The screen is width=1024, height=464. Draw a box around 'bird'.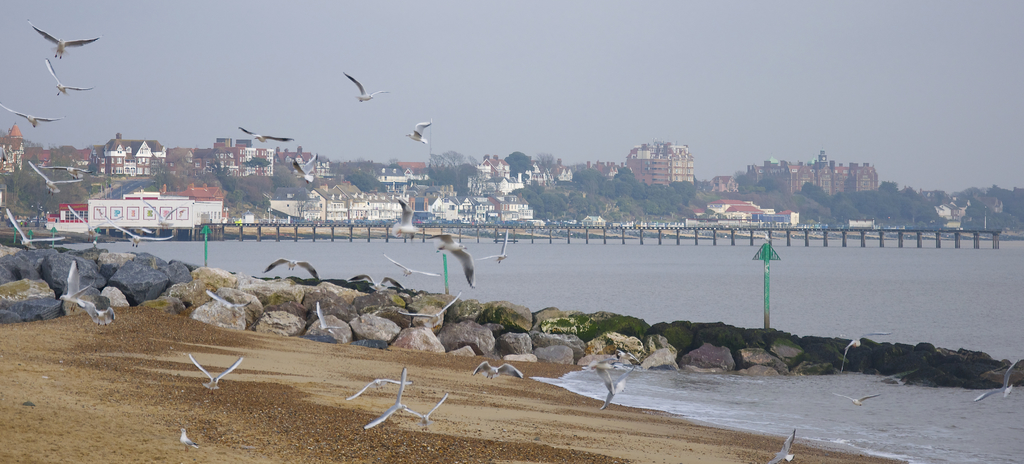
region(767, 426, 804, 463).
